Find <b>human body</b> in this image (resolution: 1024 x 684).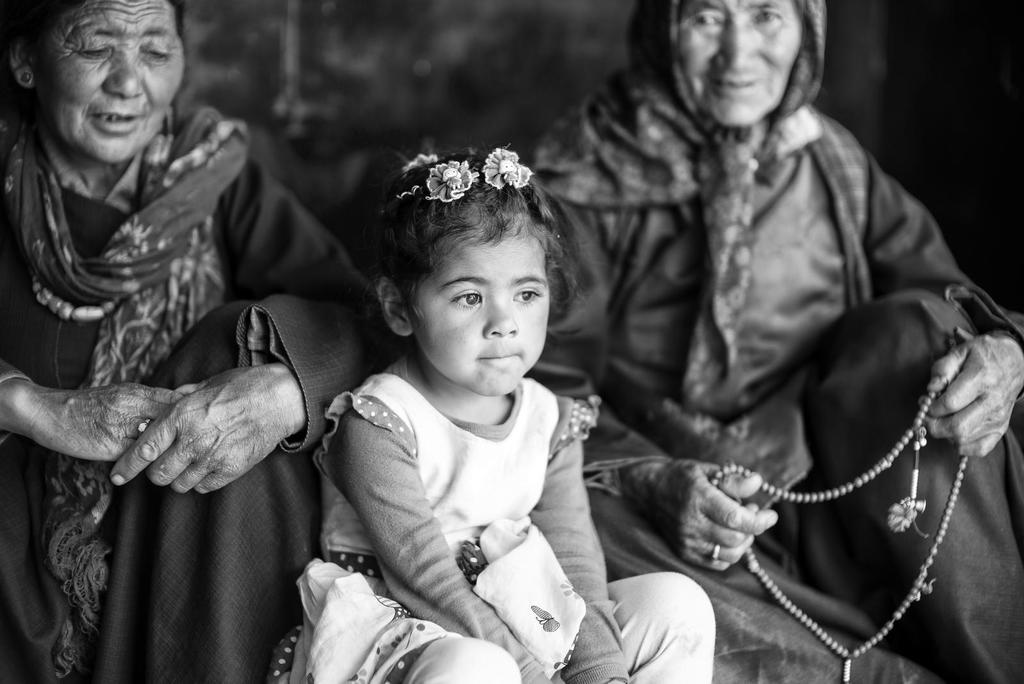
bbox=(2, 0, 412, 680).
